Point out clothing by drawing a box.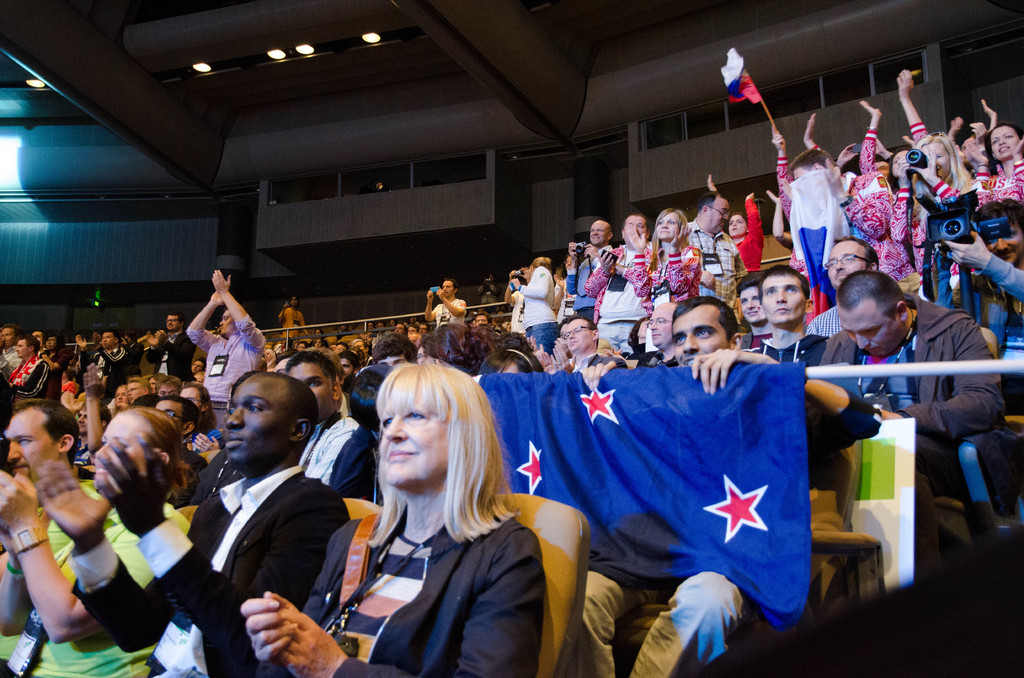
(x1=0, y1=343, x2=20, y2=383).
